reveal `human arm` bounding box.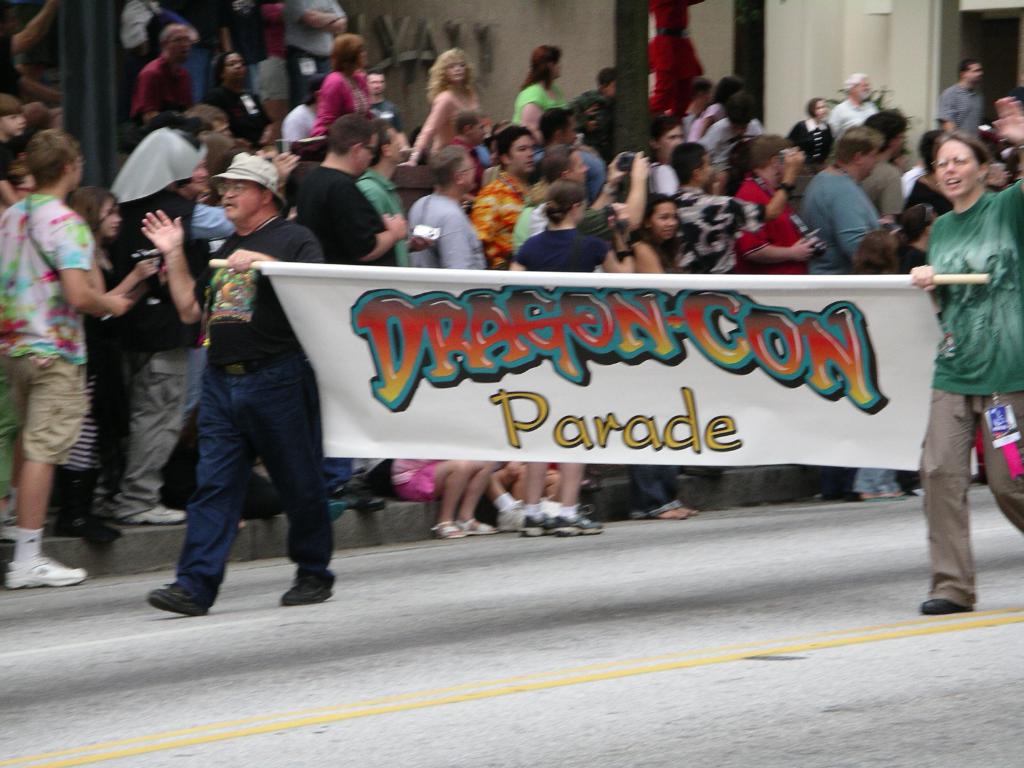
Revealed: pyautogui.locateOnScreen(465, 184, 504, 250).
